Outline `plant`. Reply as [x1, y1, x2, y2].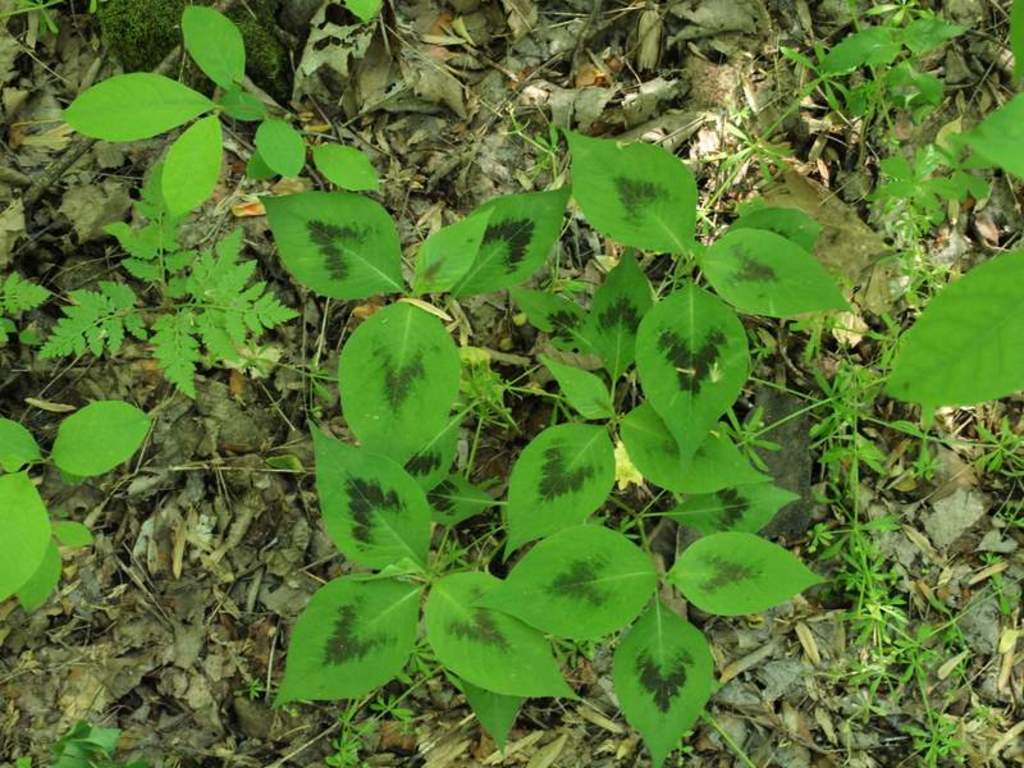
[328, 0, 402, 29].
